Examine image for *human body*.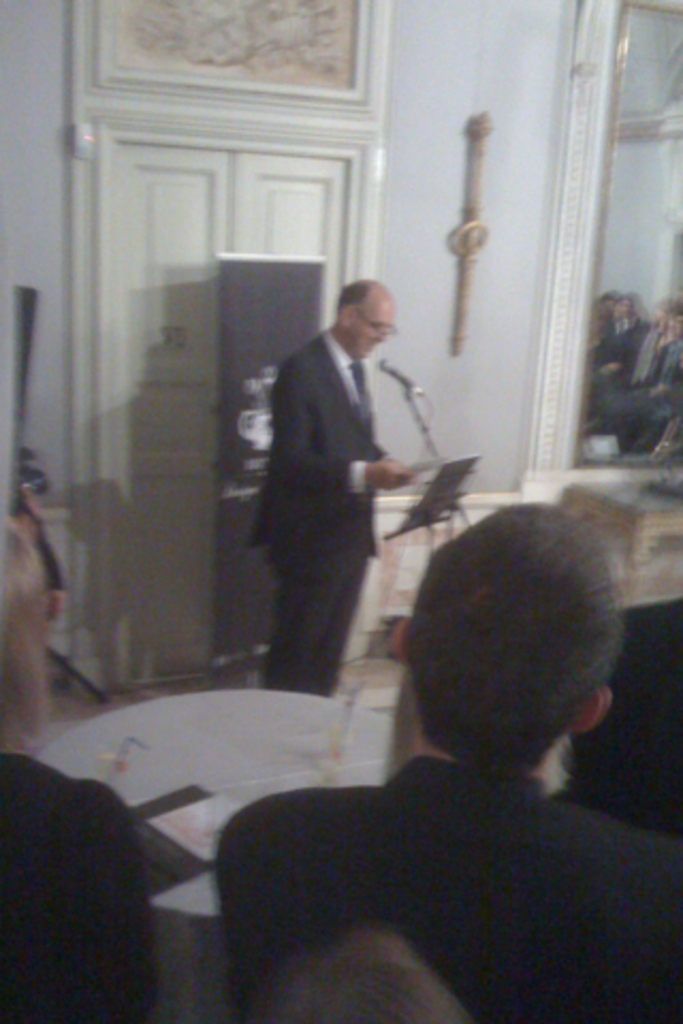
Examination result: 243/269/410/689.
